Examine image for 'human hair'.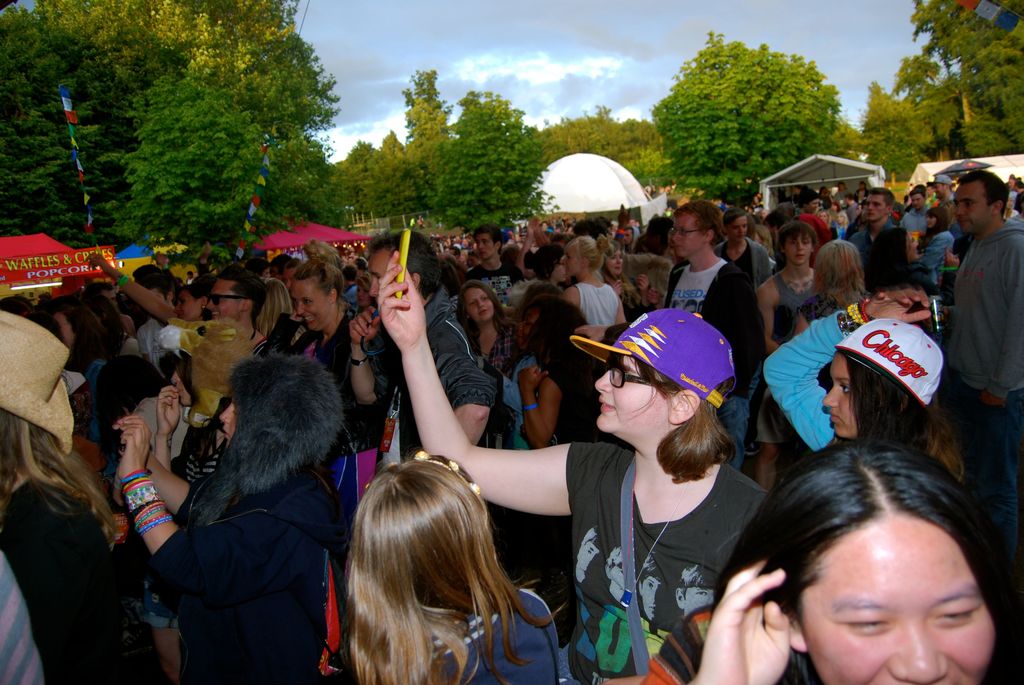
Examination result: 189,272,212,299.
